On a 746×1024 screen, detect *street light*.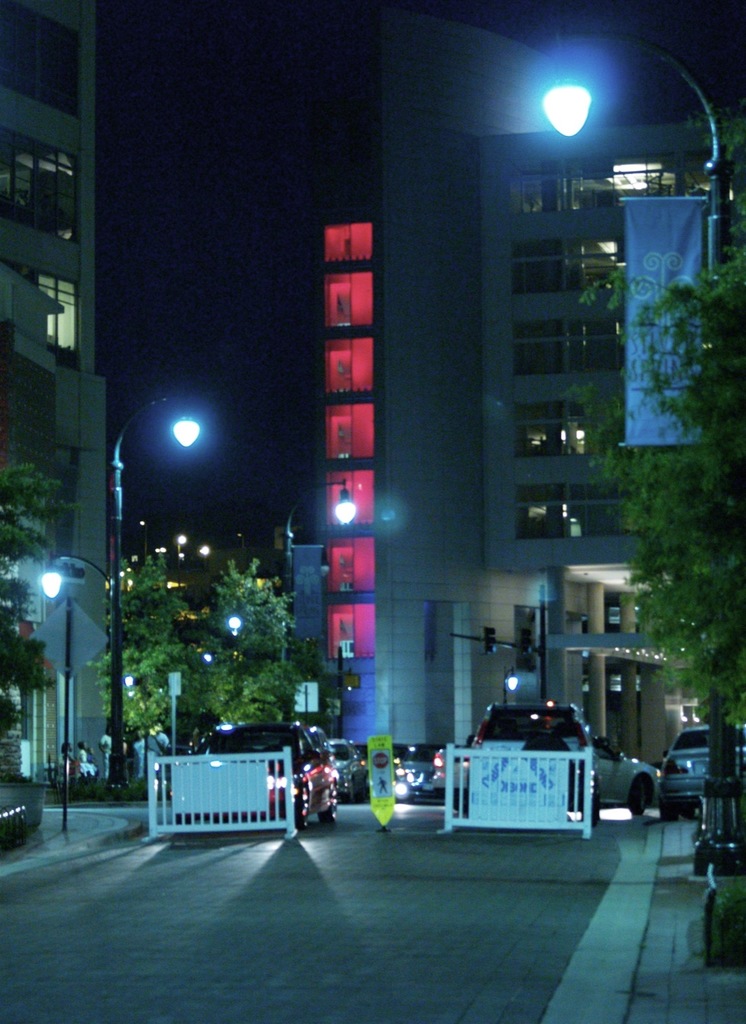
detection(33, 399, 203, 805).
